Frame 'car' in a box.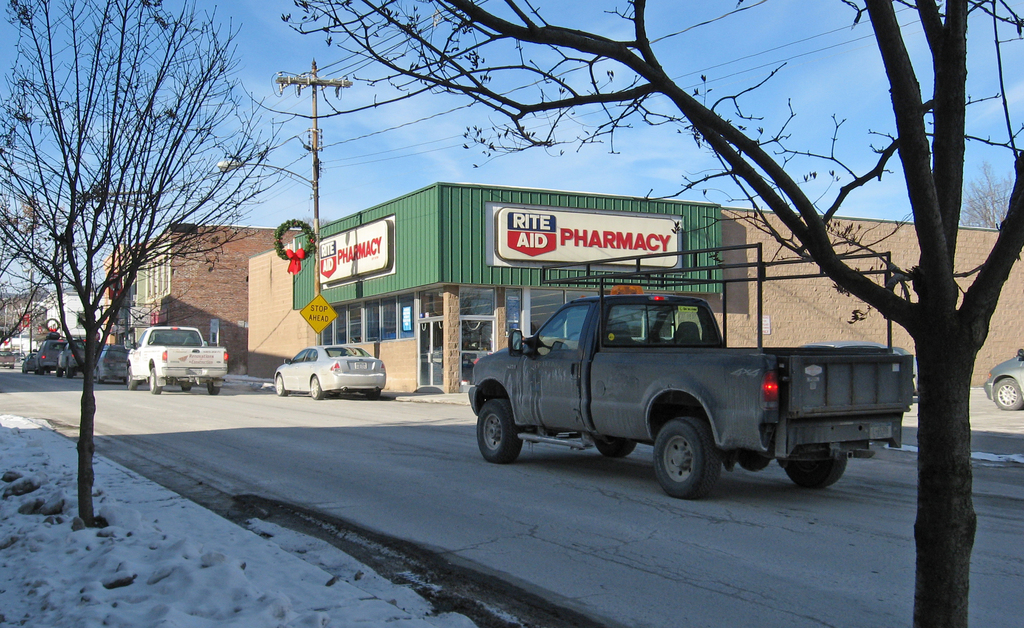
bbox=[0, 348, 13, 371].
